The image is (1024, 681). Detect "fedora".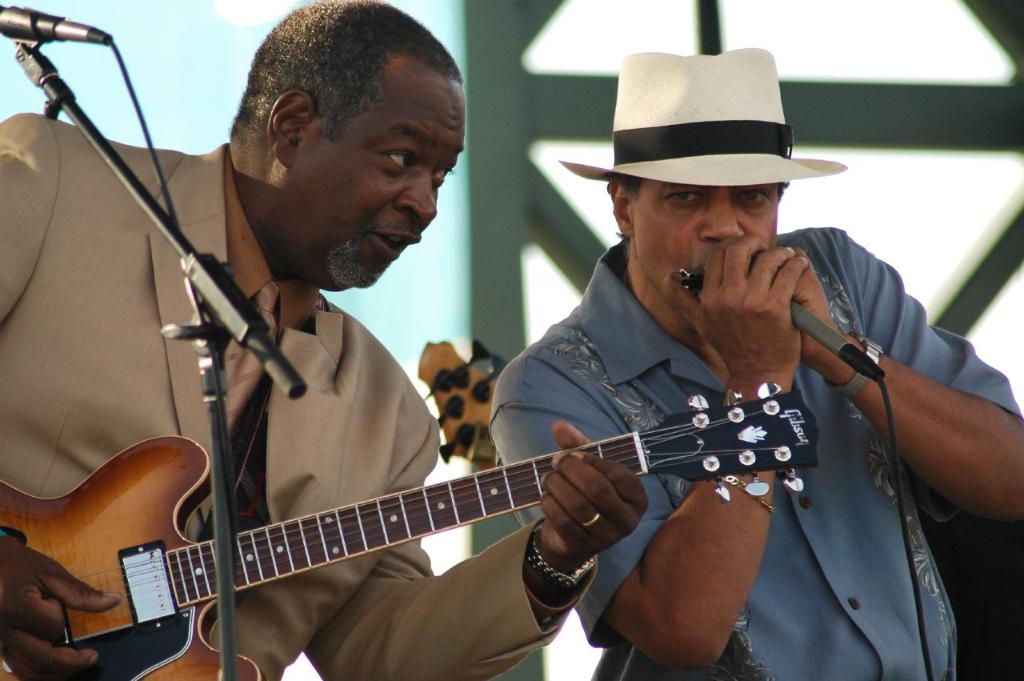
Detection: 558:51:847:187.
